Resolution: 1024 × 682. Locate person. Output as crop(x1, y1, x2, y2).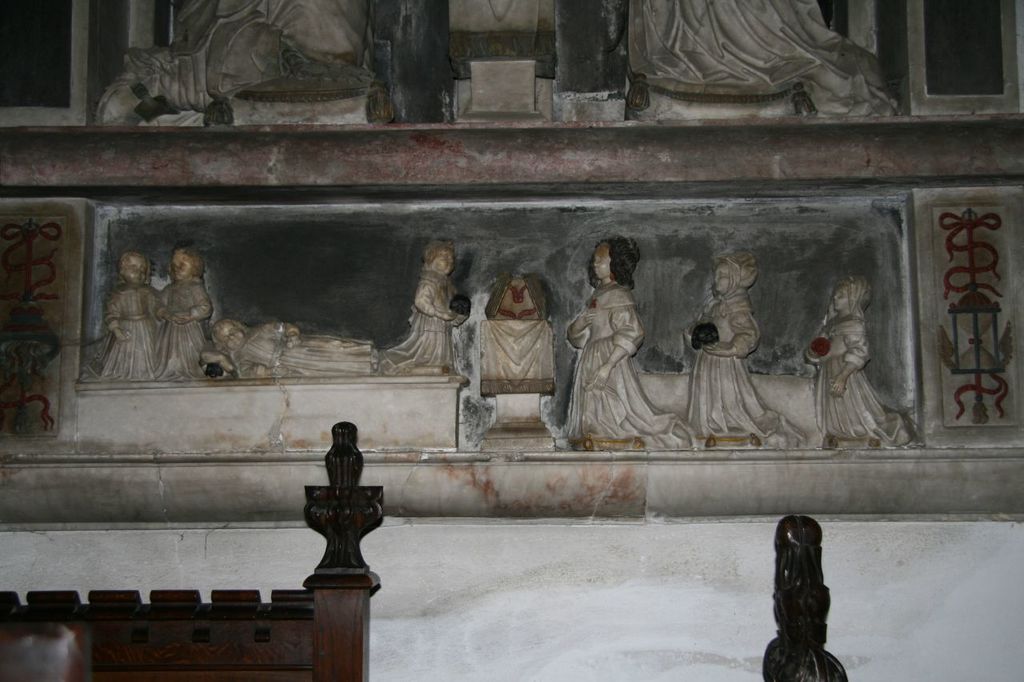
crop(382, 221, 482, 373).
